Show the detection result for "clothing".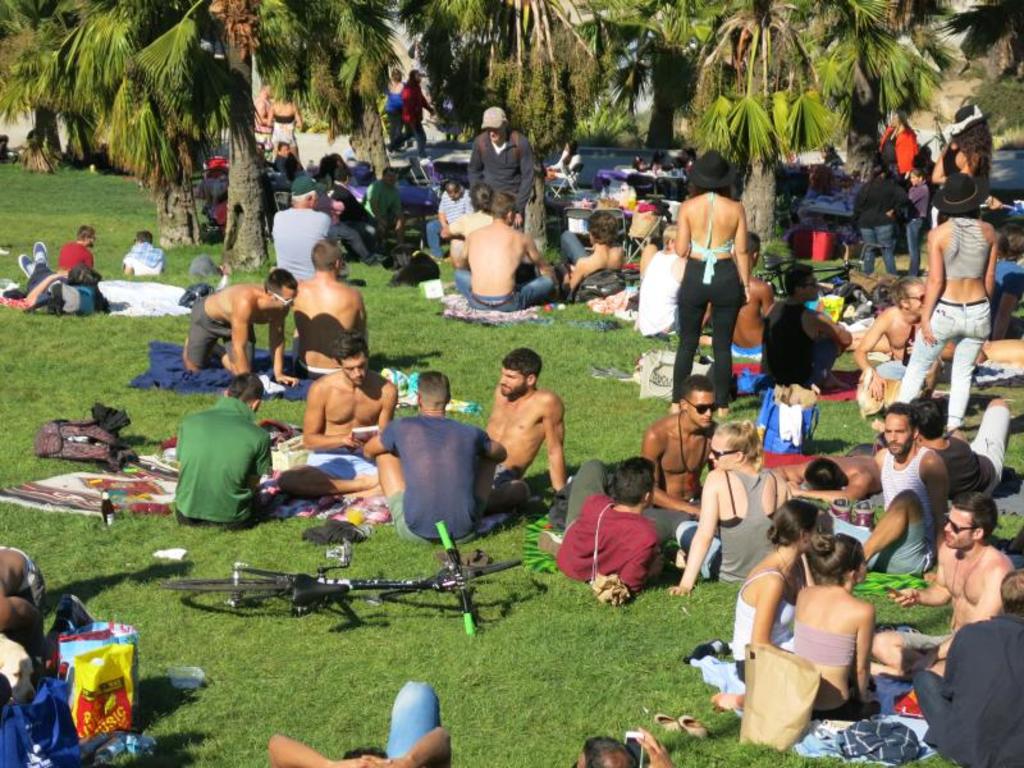
bbox=(122, 242, 165, 276).
